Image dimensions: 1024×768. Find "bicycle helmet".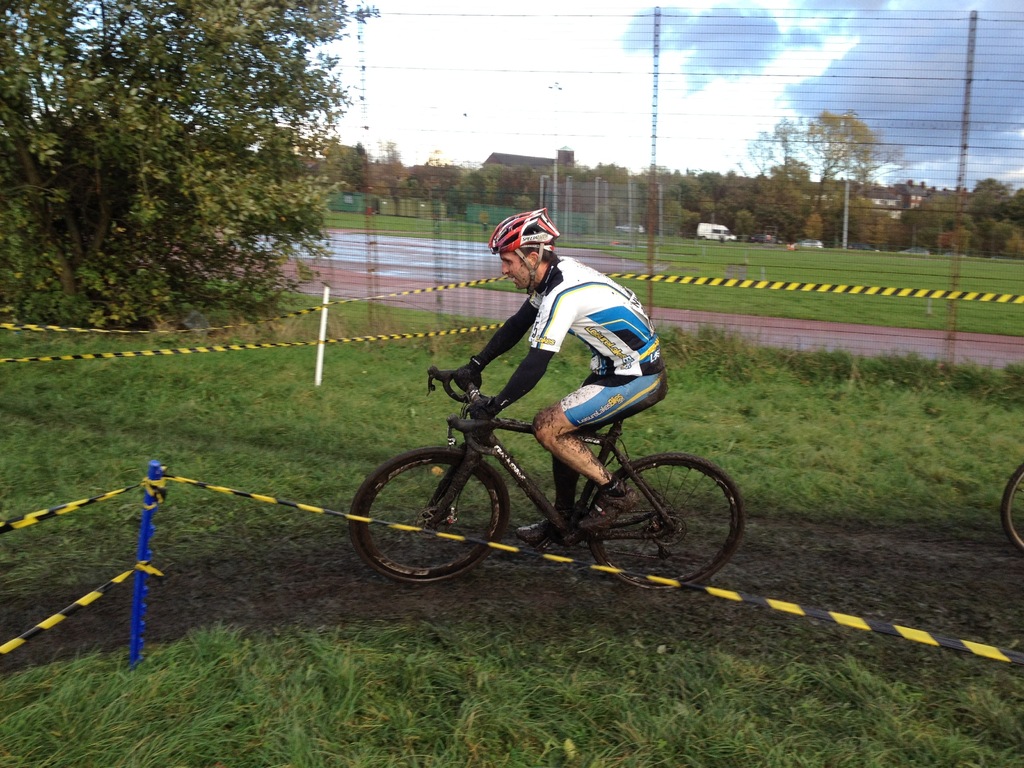
locate(494, 208, 561, 290).
